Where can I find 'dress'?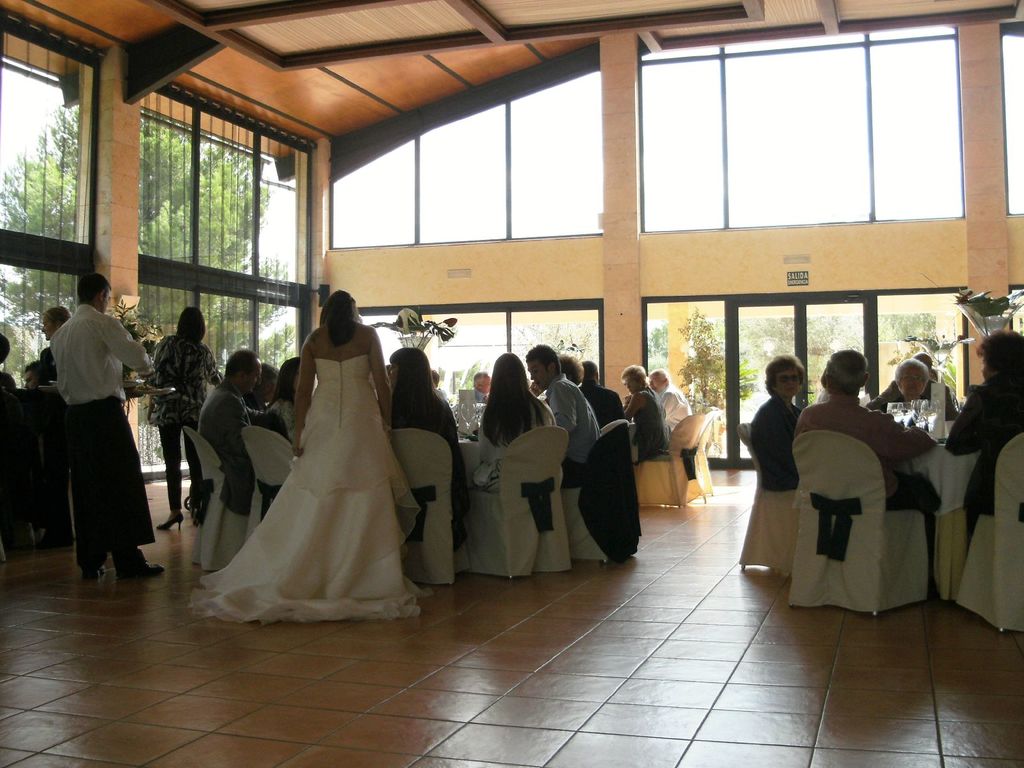
You can find it at crop(390, 380, 468, 541).
